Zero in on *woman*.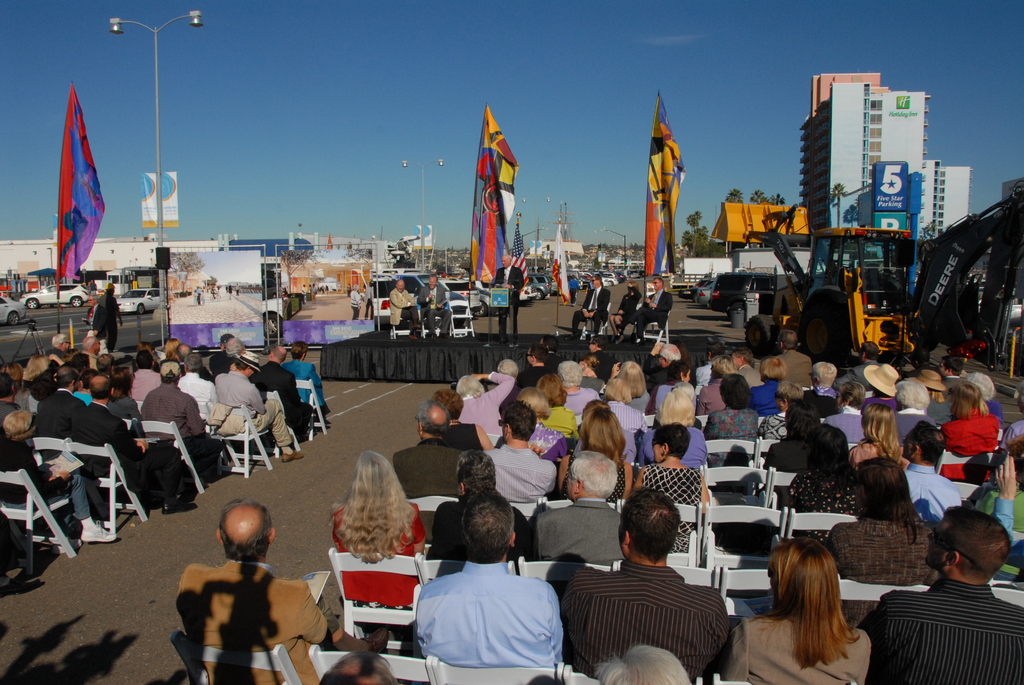
Zeroed in: <region>330, 446, 426, 654</region>.
